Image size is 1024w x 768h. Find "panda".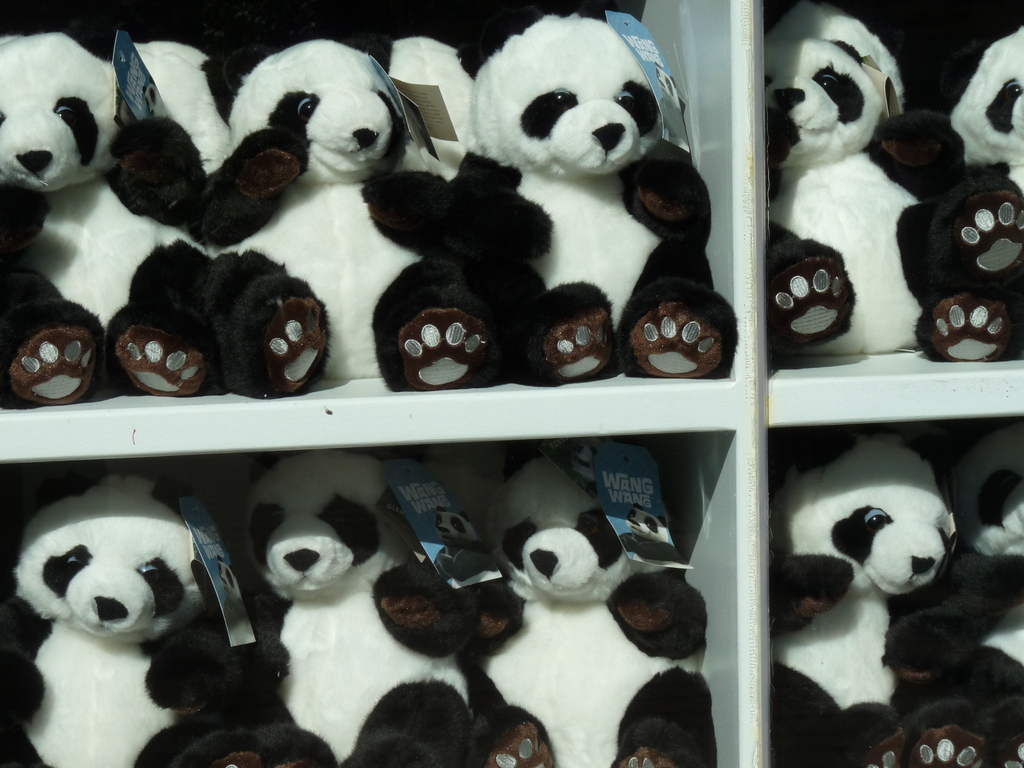
{"left": 0, "top": 0, "right": 215, "bottom": 407}.
